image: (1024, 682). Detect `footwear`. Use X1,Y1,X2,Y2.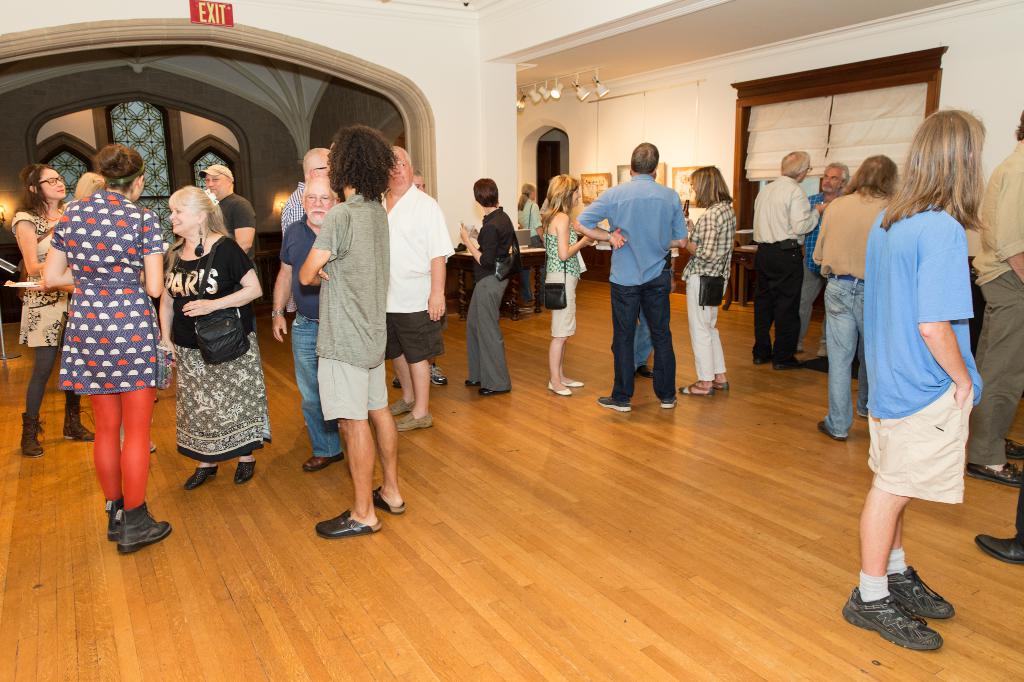
16,412,45,460.
